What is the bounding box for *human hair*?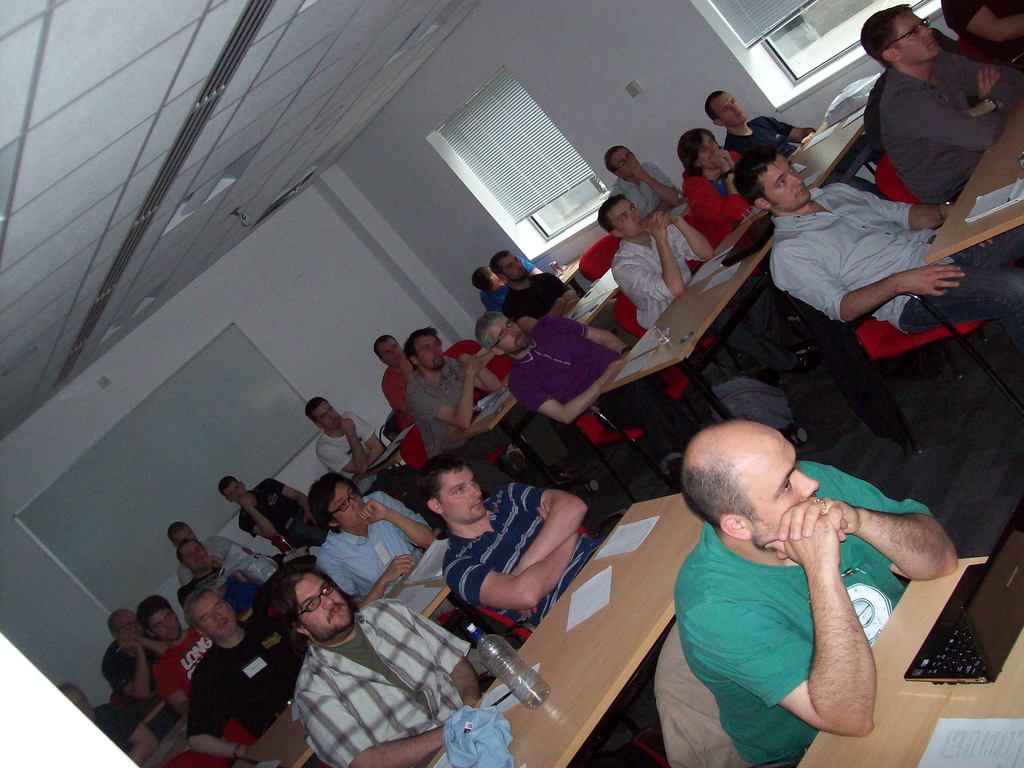
detection(373, 333, 396, 360).
